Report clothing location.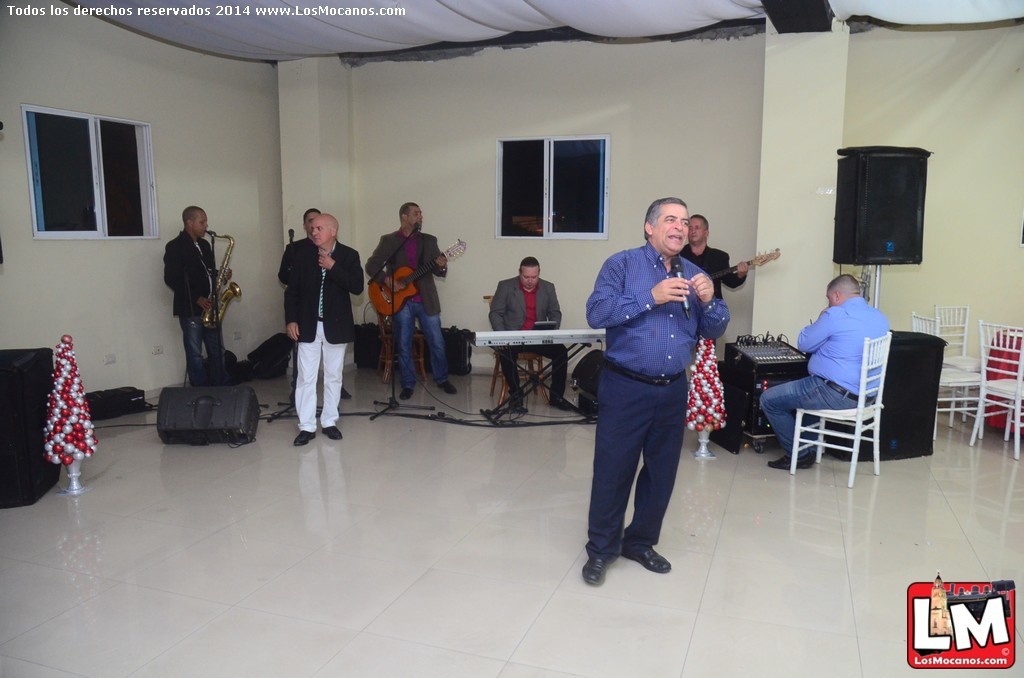
Report: box(681, 243, 749, 300).
